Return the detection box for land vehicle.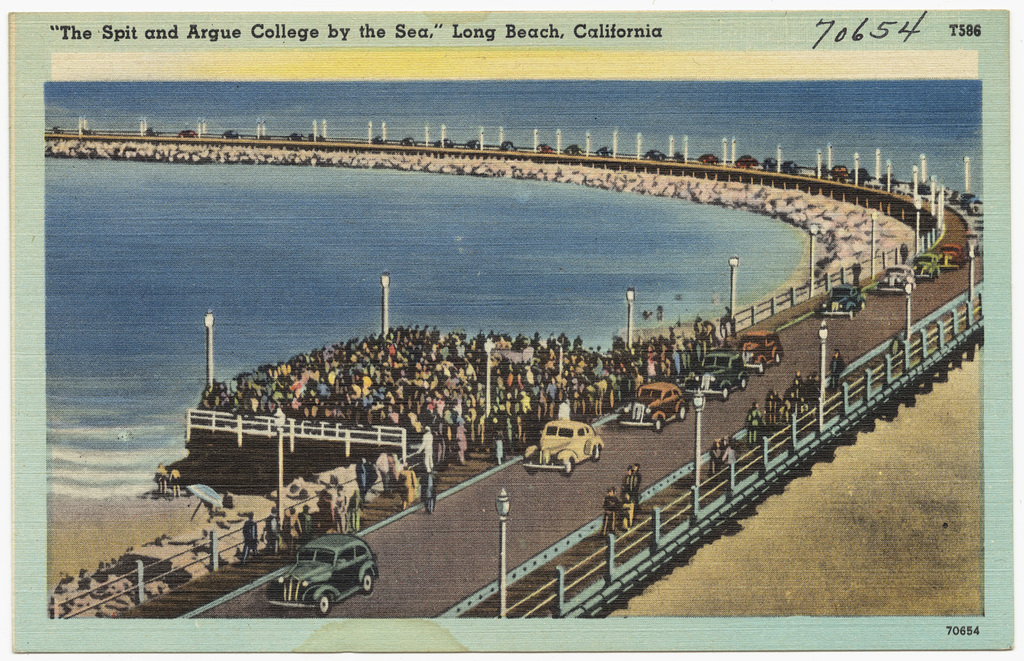
[920, 251, 937, 278].
